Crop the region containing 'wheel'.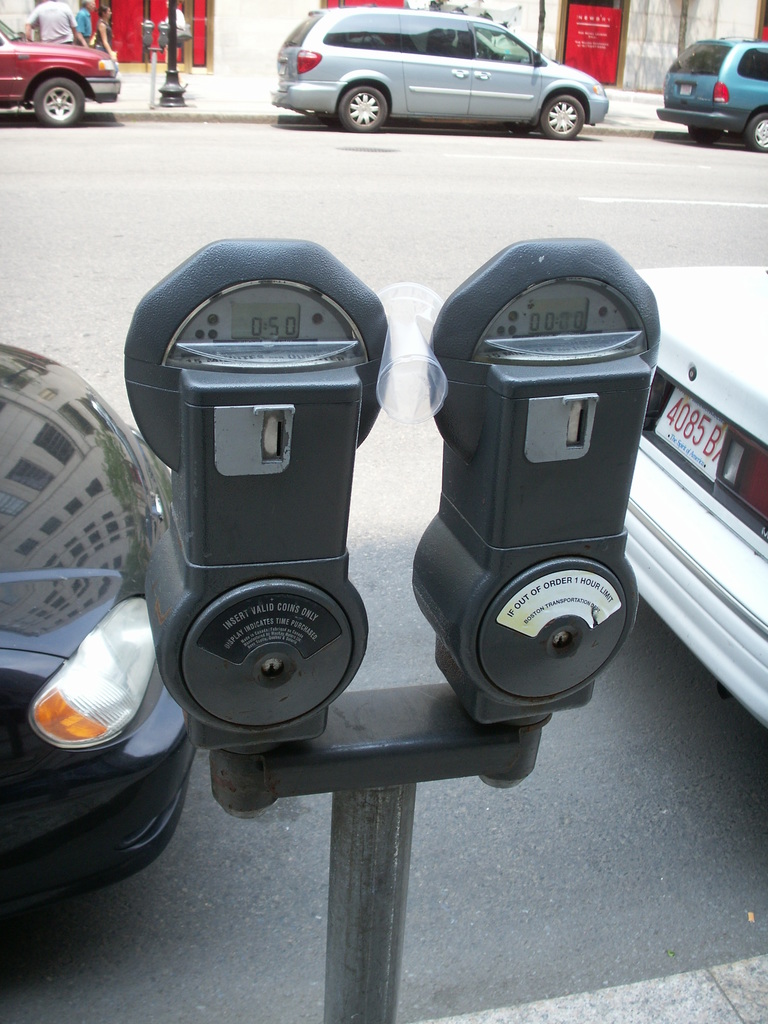
Crop region: 340, 83, 393, 130.
